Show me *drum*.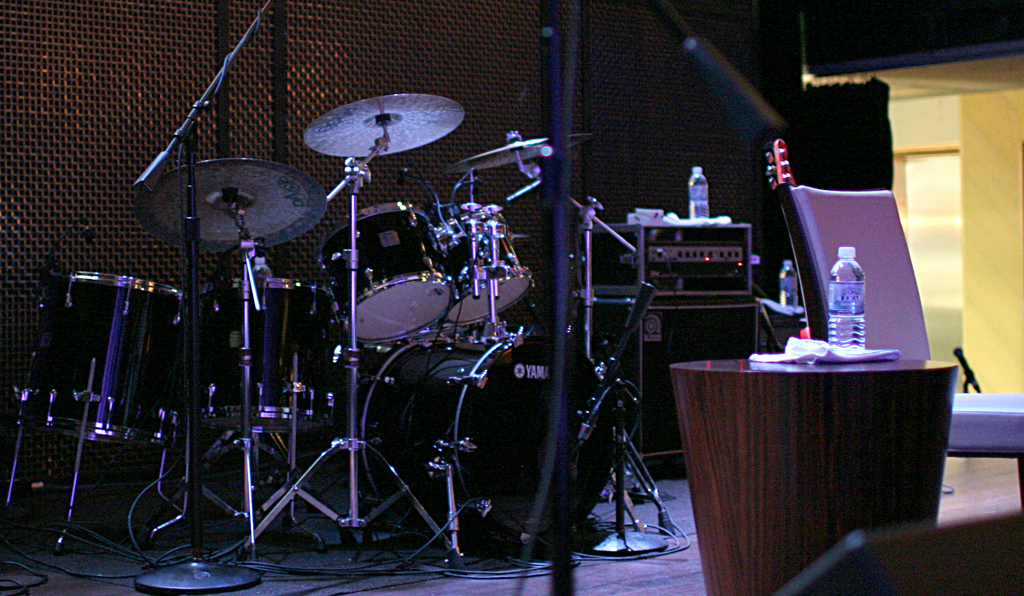
*drum* is here: left=360, top=334, right=614, bottom=554.
